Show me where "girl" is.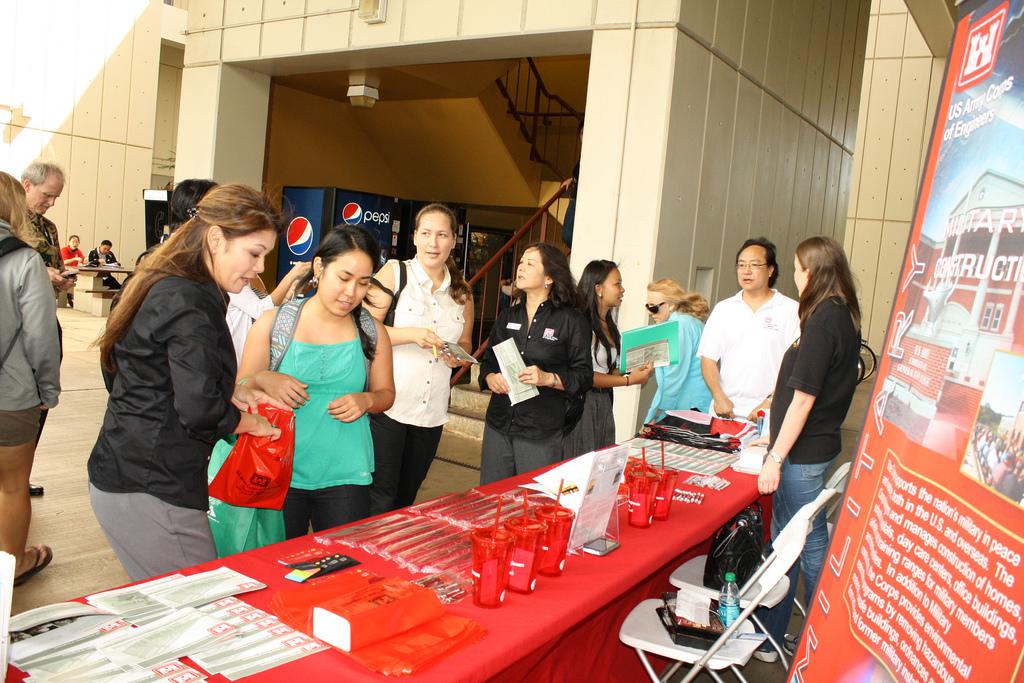
"girl" is at 564 262 654 465.
